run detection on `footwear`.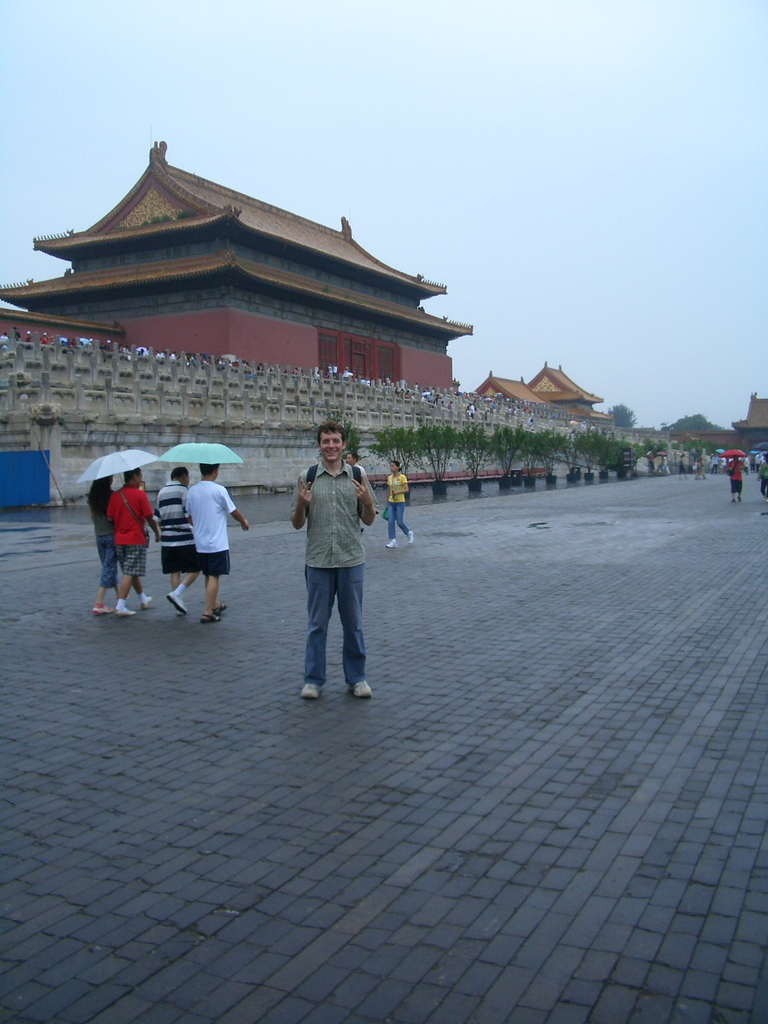
Result: <box>92,603,116,614</box>.
